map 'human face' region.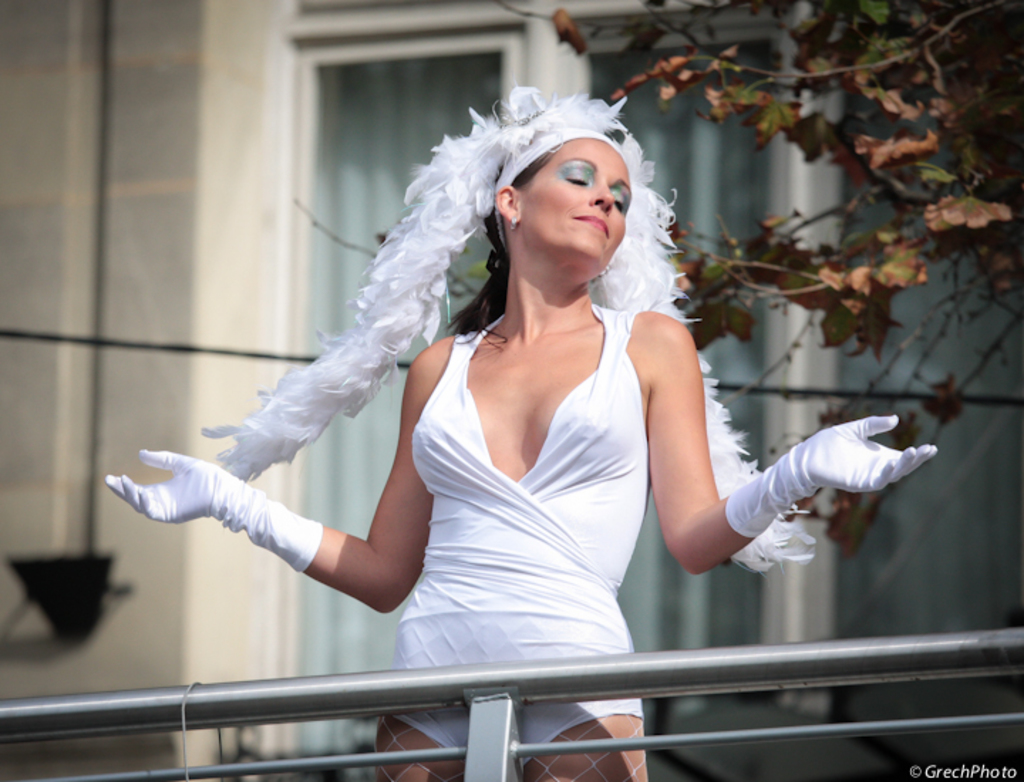
Mapped to 515, 139, 634, 262.
